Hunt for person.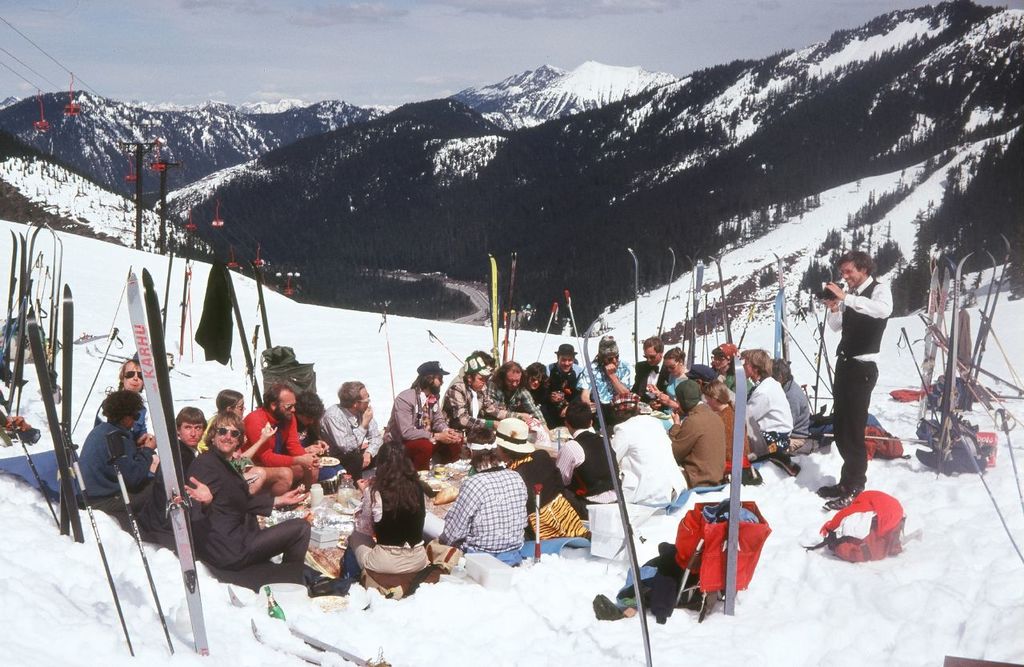
Hunted down at 610,389,686,510.
